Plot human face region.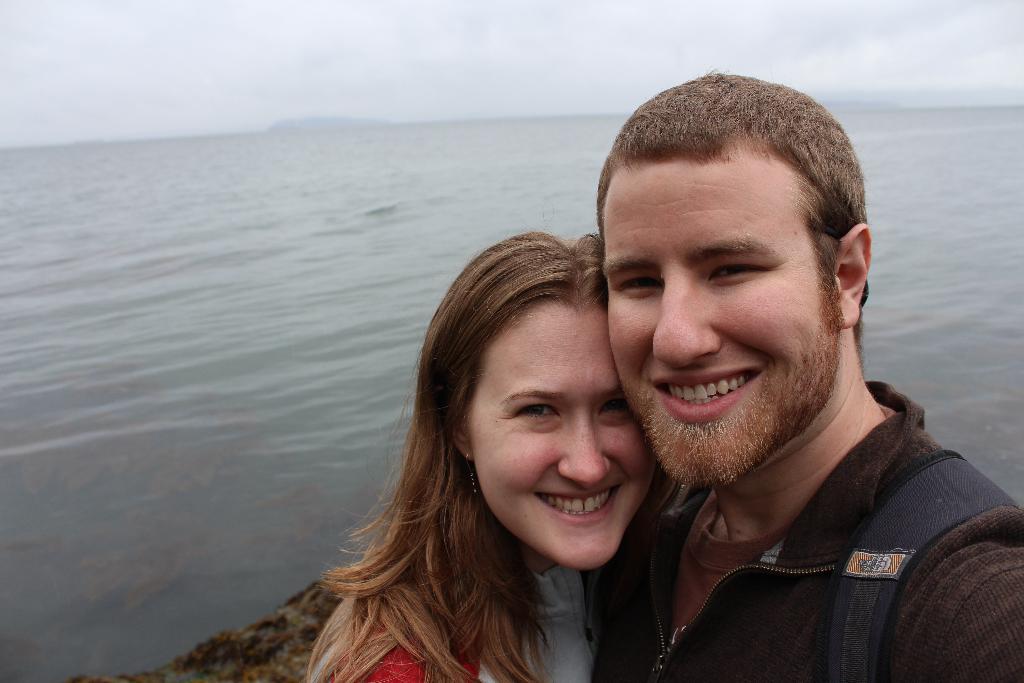
Plotted at box(465, 294, 663, 568).
